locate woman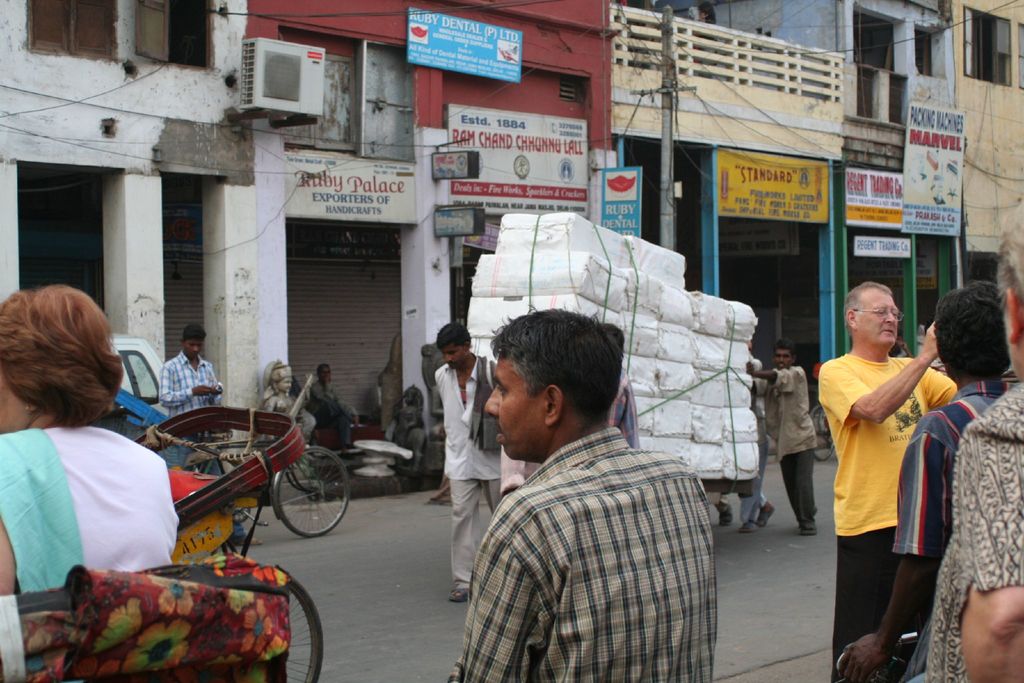
(0, 285, 177, 597)
